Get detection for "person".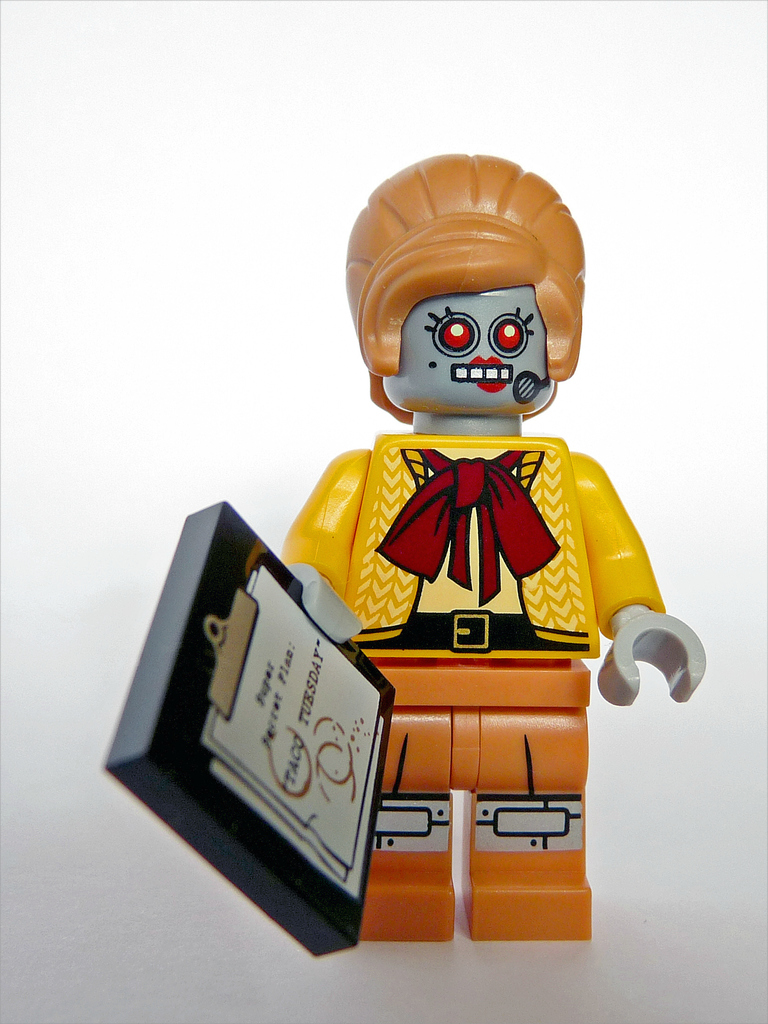
Detection: box=[274, 154, 699, 939].
